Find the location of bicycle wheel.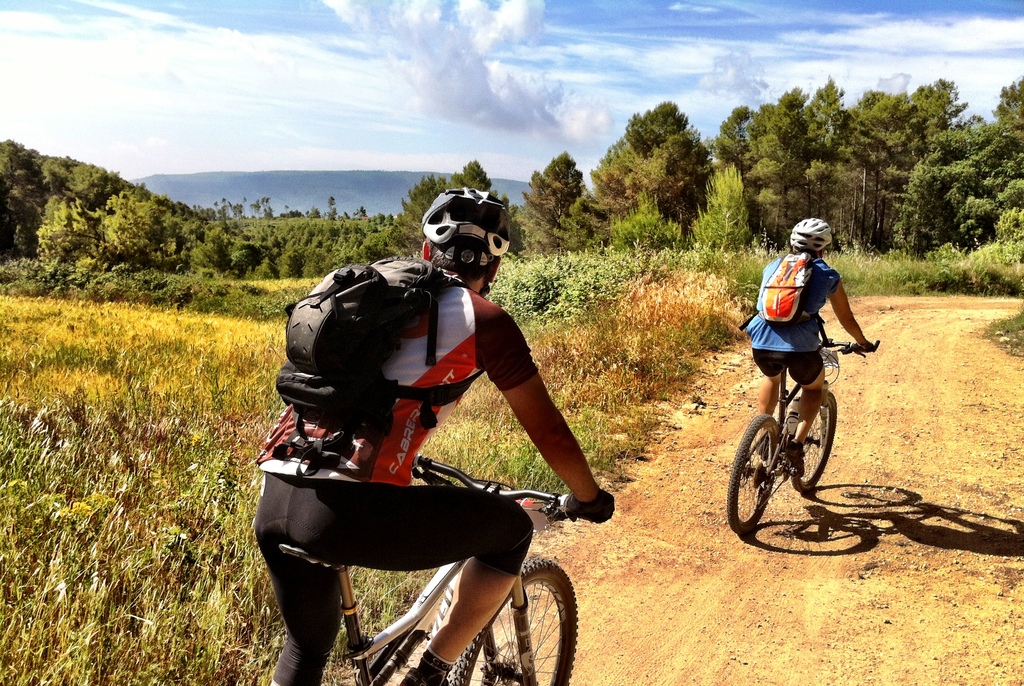
Location: 792:393:835:494.
